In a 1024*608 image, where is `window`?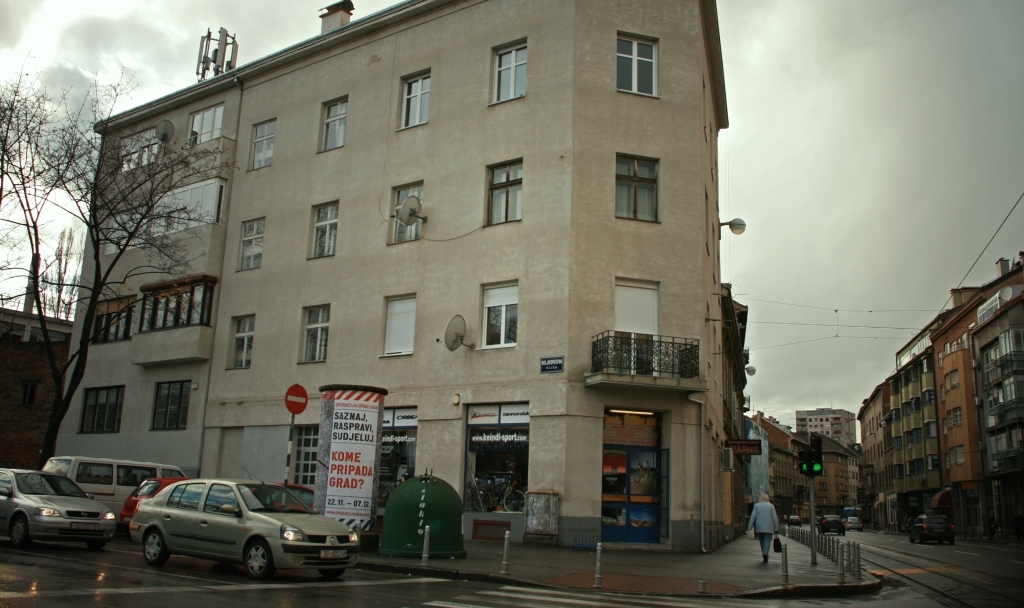
box=[481, 281, 513, 342].
